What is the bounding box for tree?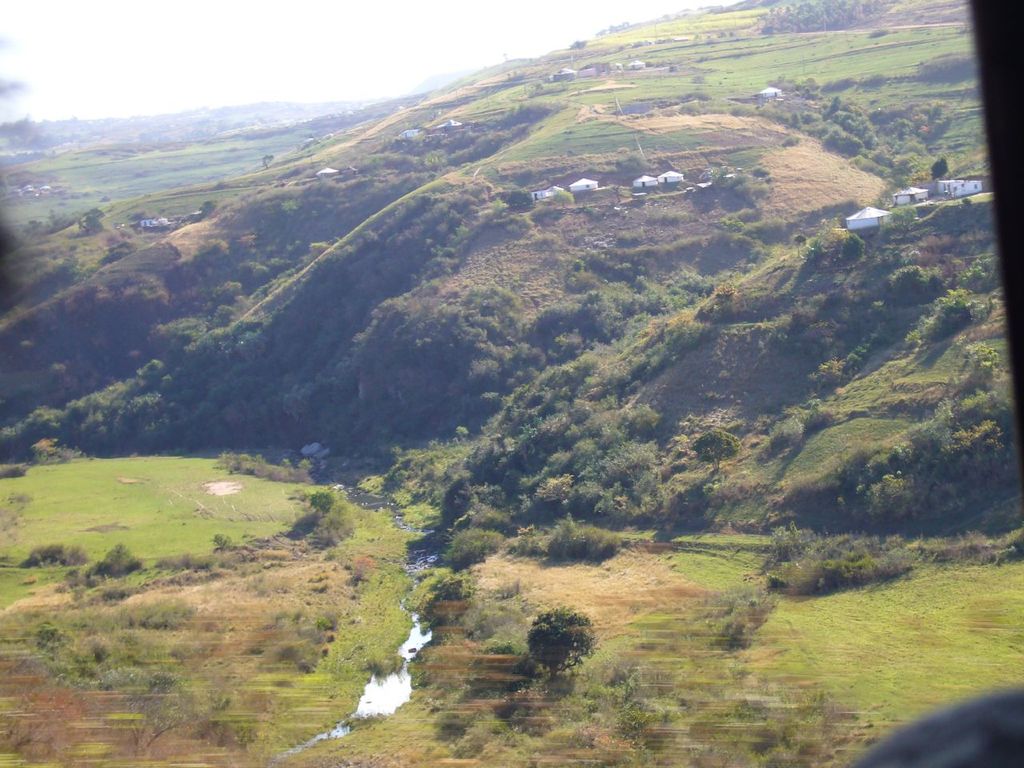
Rect(694, 430, 750, 470).
